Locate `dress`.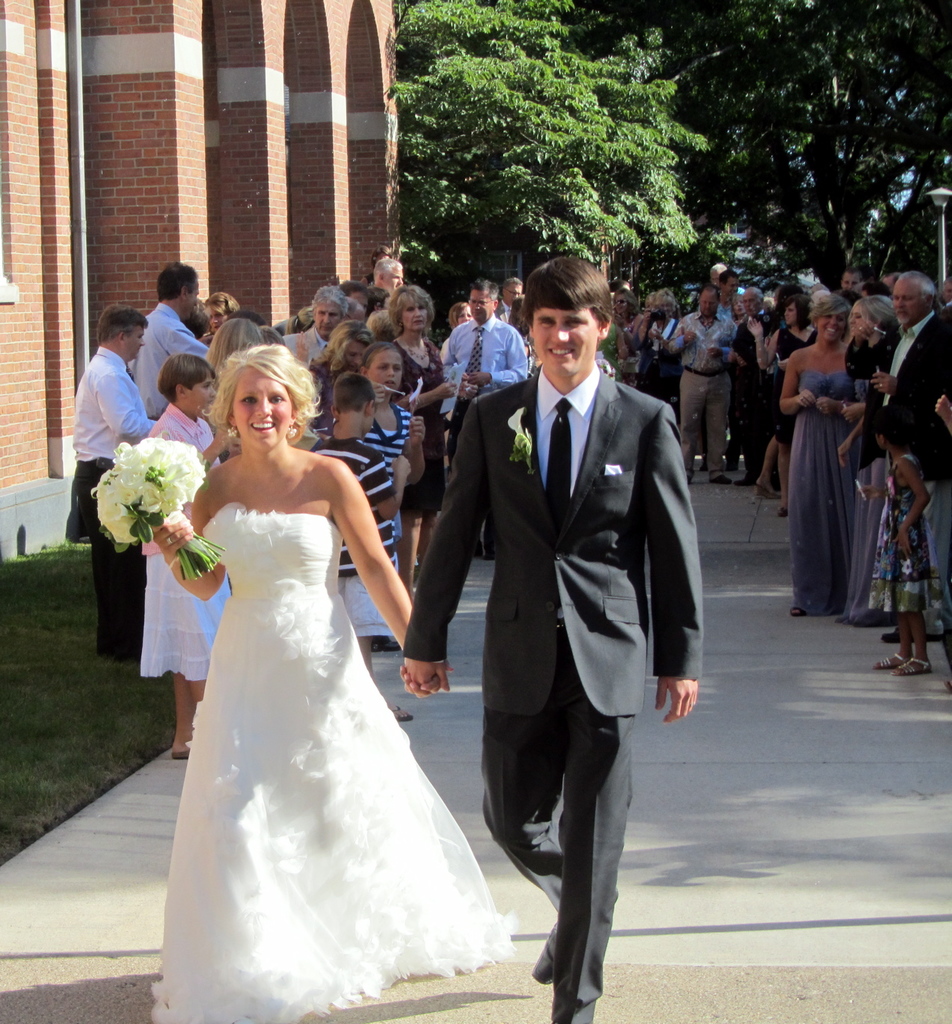
Bounding box: x1=787, y1=364, x2=868, y2=628.
